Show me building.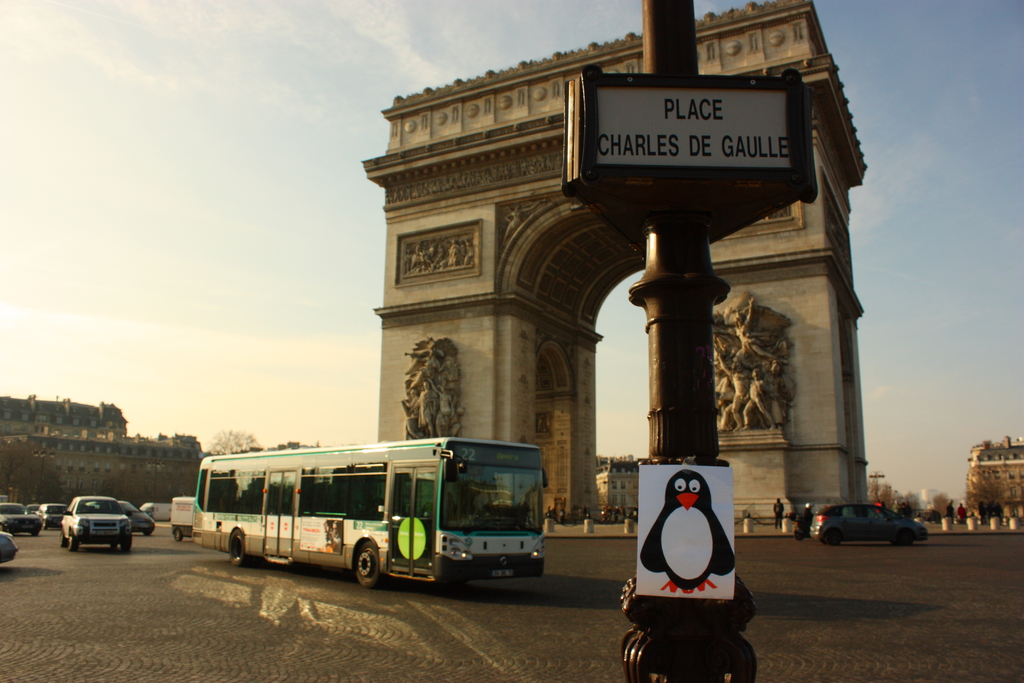
building is here: bbox(965, 440, 1023, 522).
